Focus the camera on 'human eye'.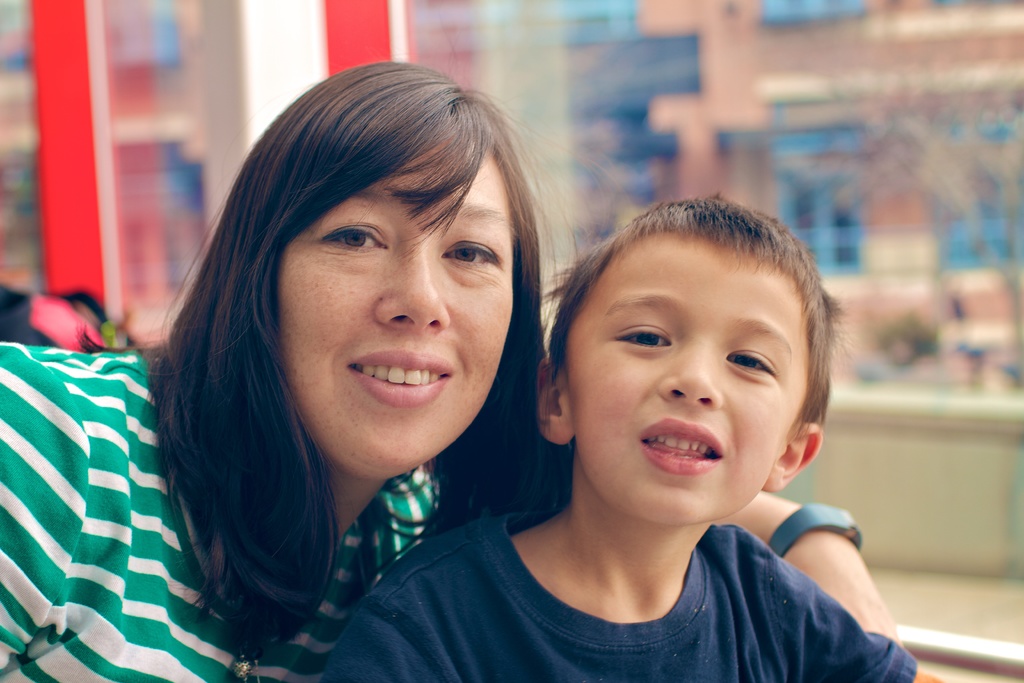
Focus region: 605/315/678/357.
